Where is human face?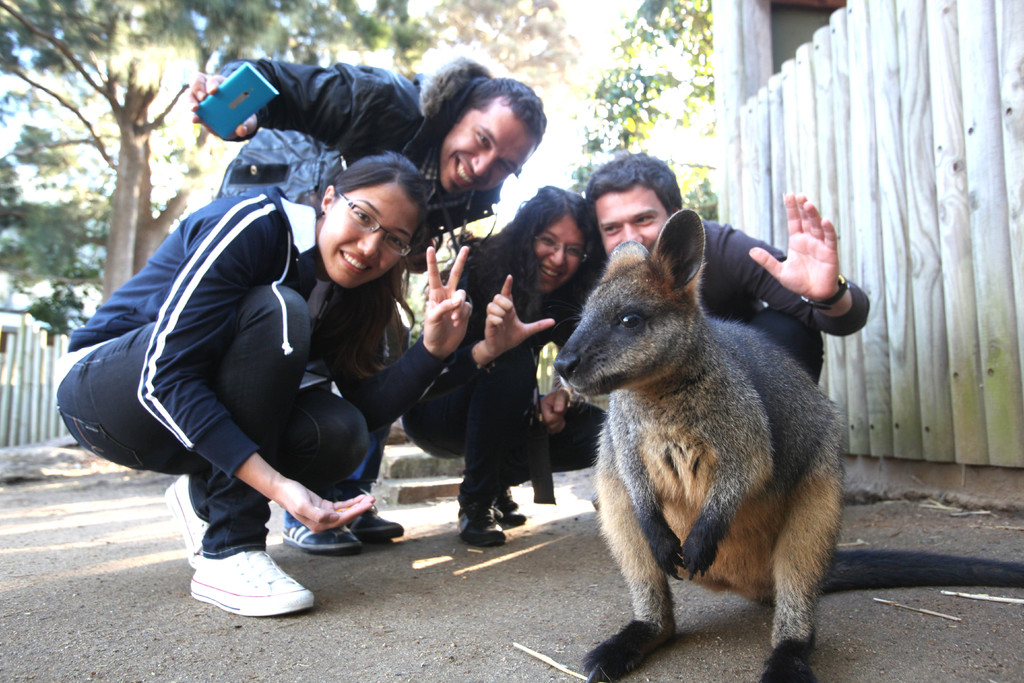
box(530, 215, 577, 297).
